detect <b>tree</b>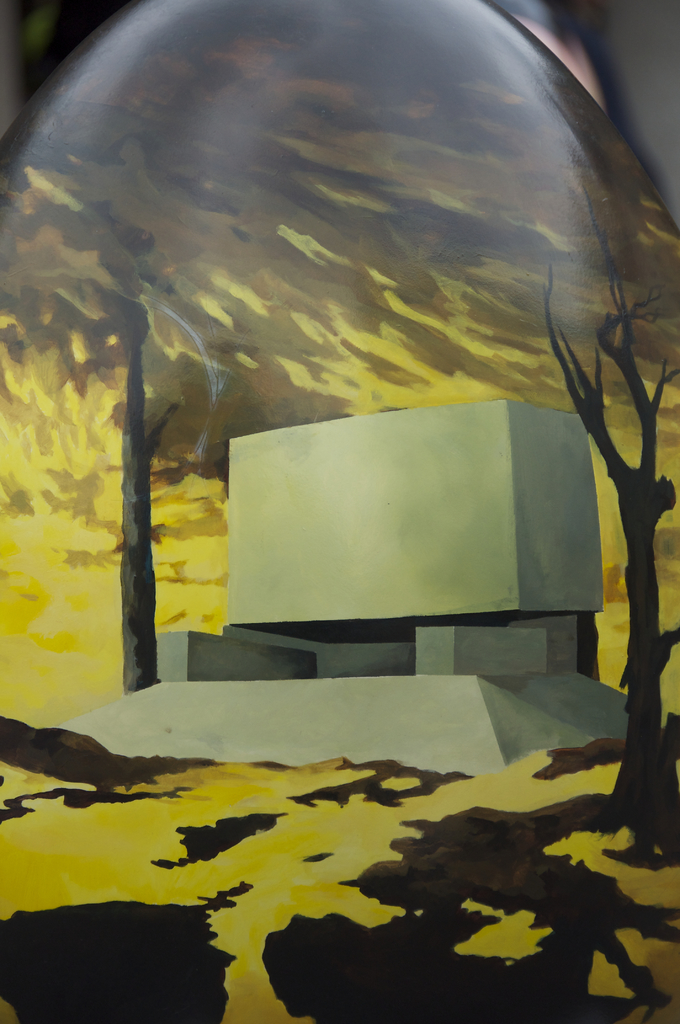
539 236 679 826
